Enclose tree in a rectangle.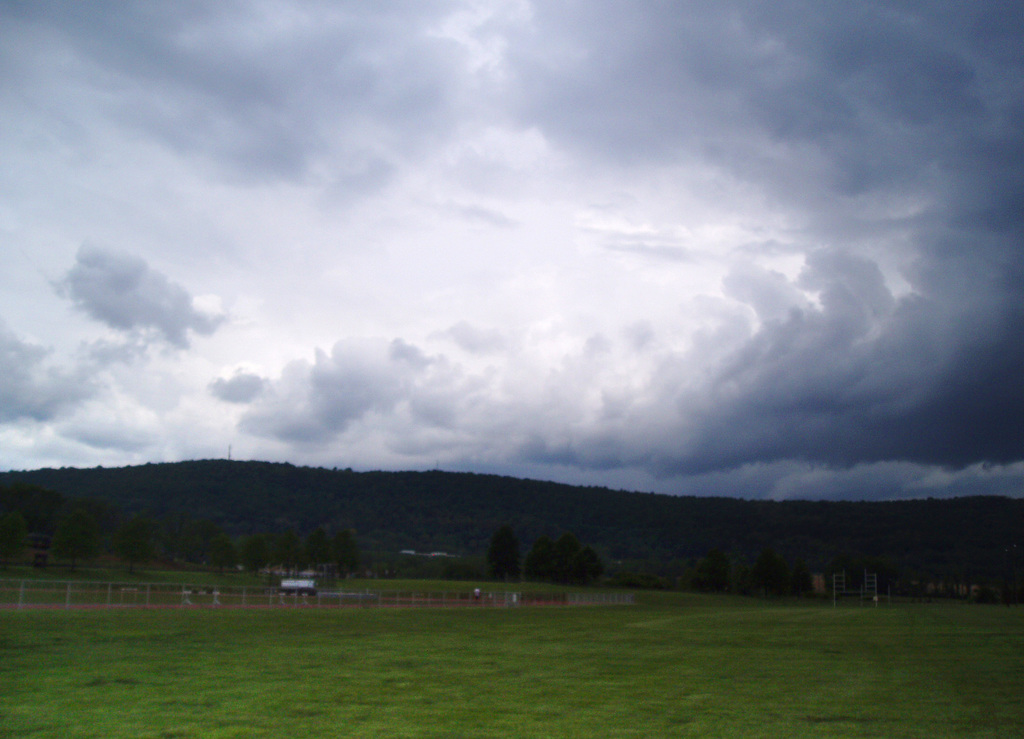
<bbox>532, 539, 600, 581</bbox>.
